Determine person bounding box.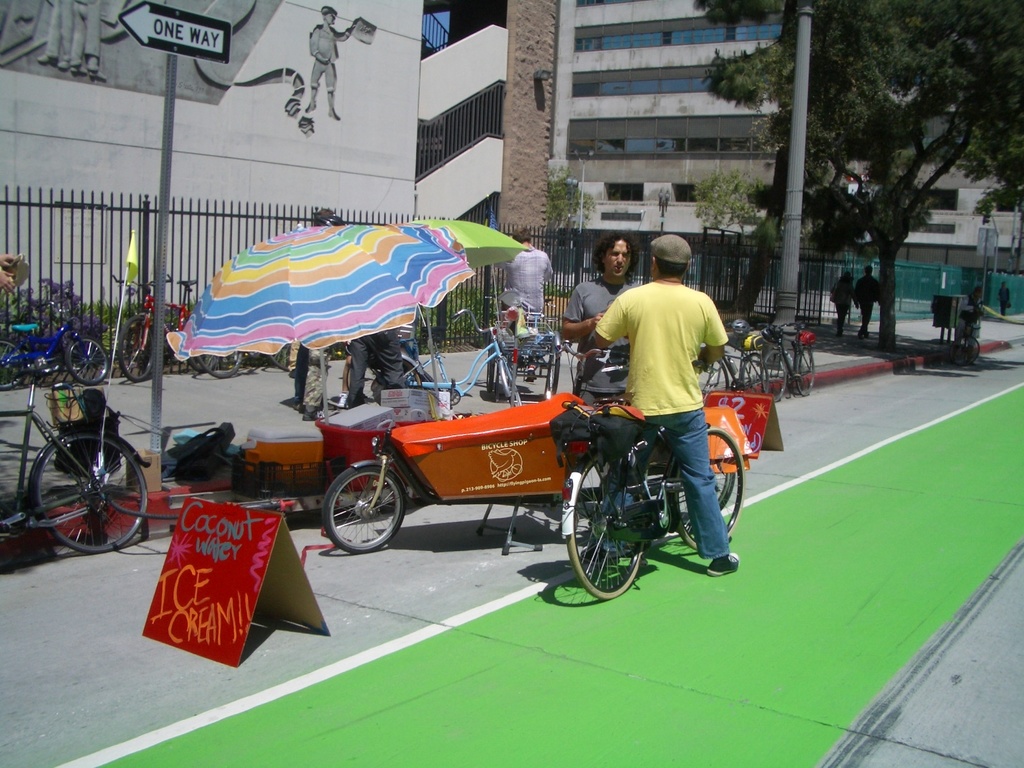
Determined: l=954, t=286, r=985, b=349.
